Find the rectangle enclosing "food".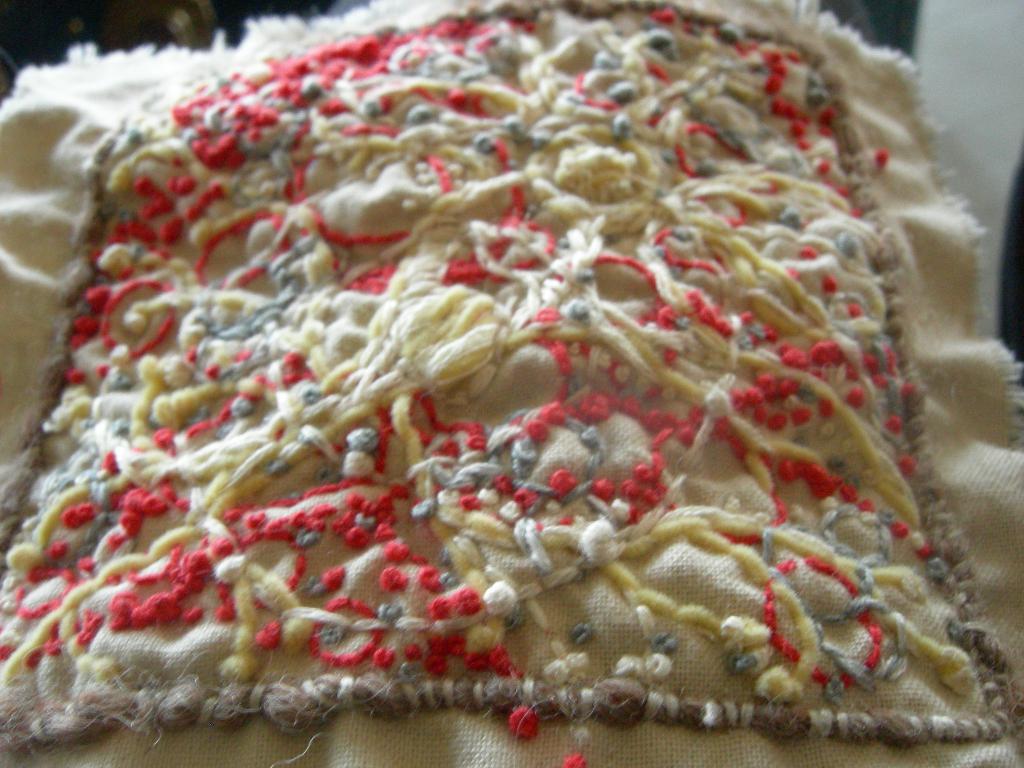
65,45,1023,748.
